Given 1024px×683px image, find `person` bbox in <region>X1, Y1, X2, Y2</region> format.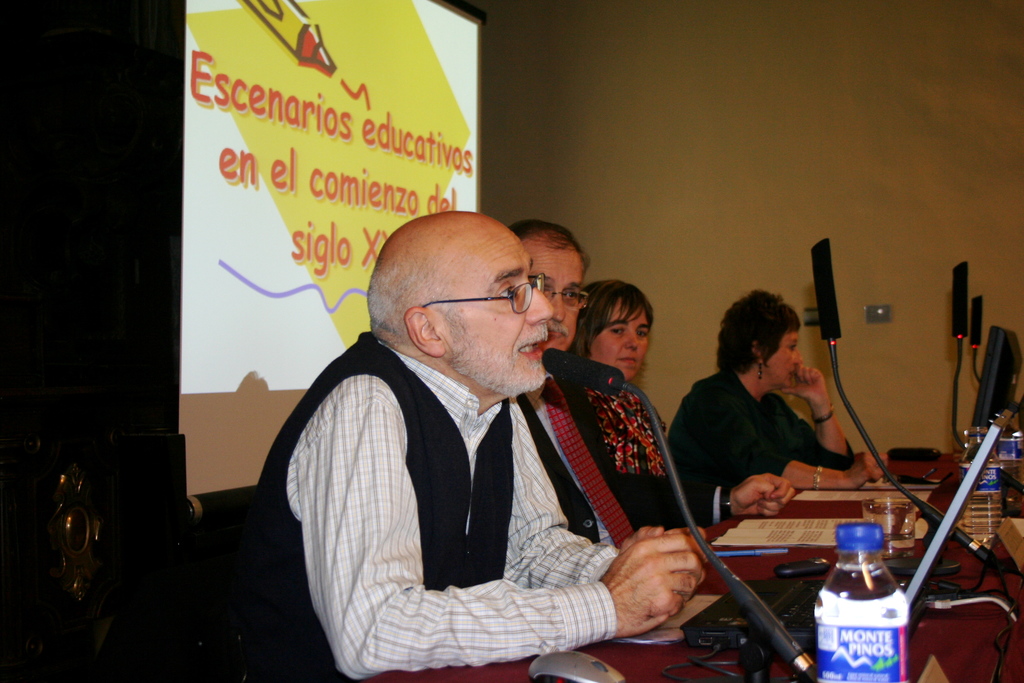
<region>578, 280, 649, 381</region>.
